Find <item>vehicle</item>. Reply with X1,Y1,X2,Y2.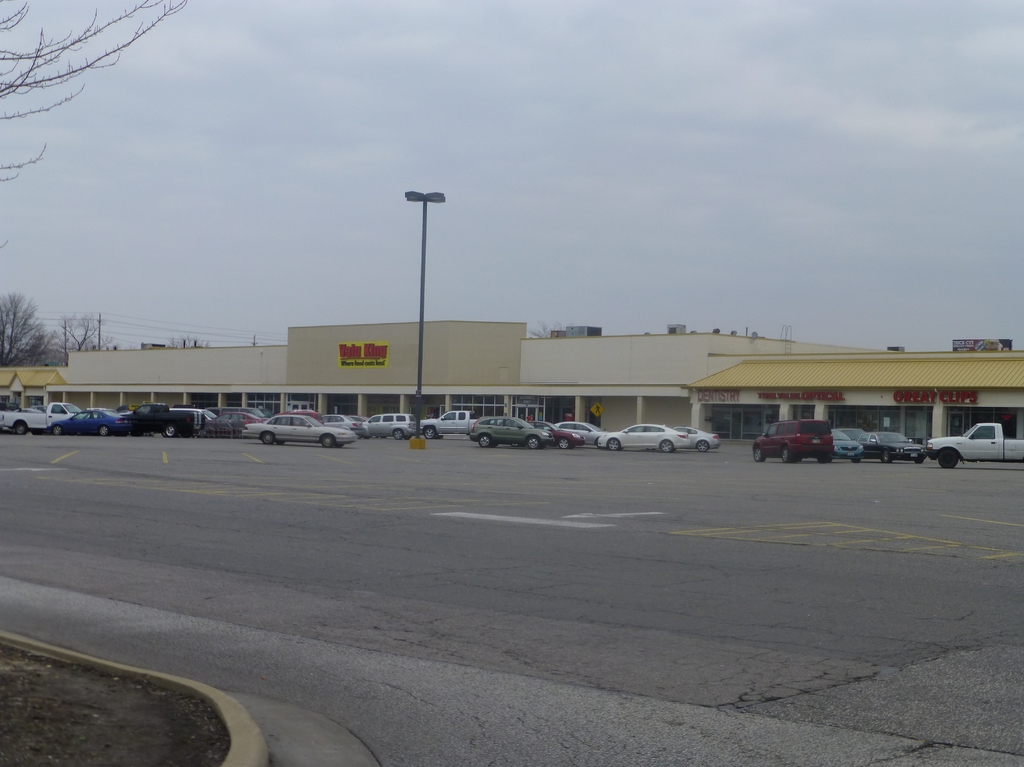
673,423,722,451.
